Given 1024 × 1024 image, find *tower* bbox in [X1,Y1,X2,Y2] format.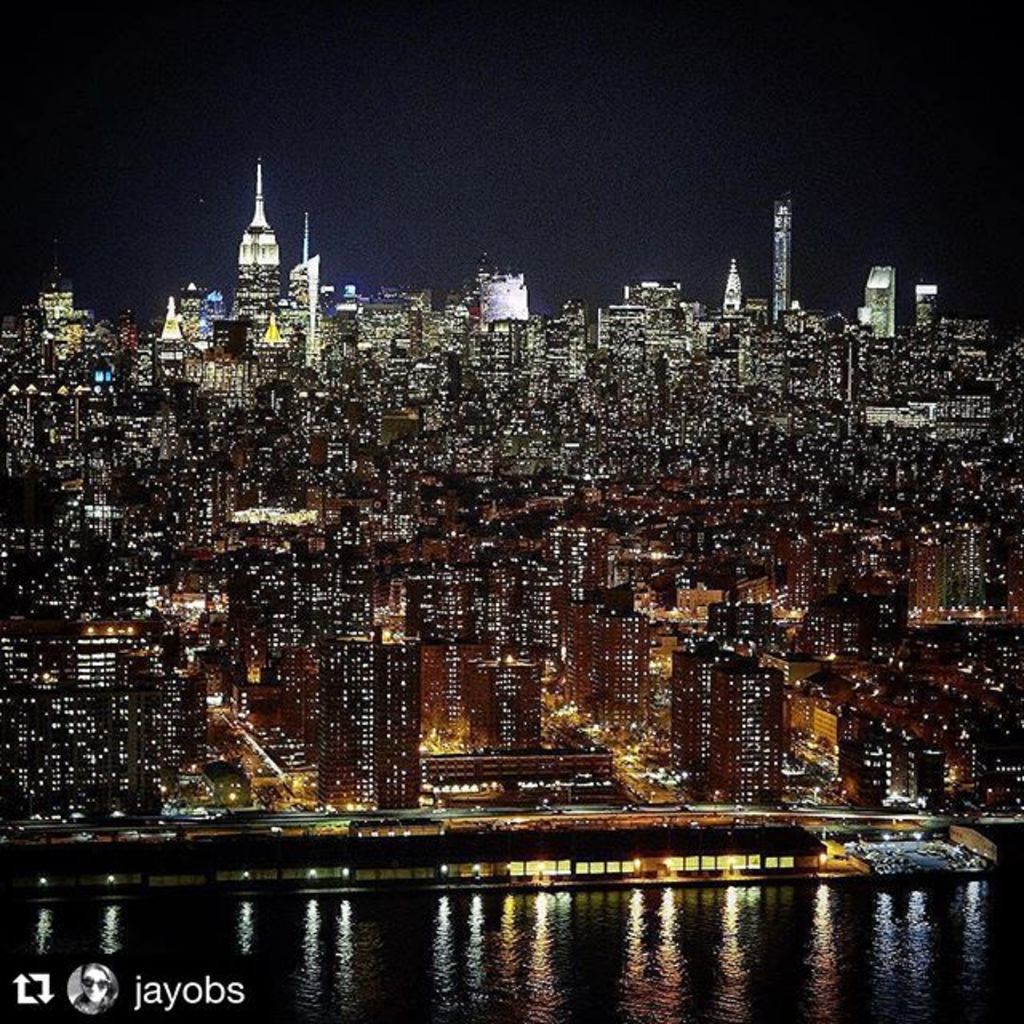
[11,621,163,813].
